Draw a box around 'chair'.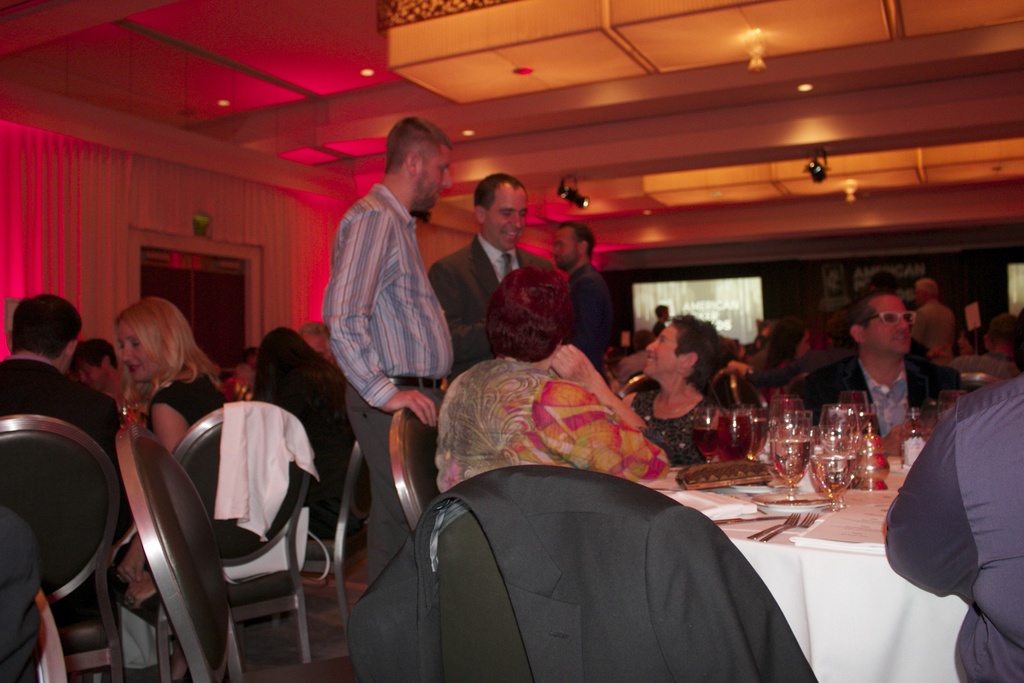
bbox(959, 371, 997, 392).
